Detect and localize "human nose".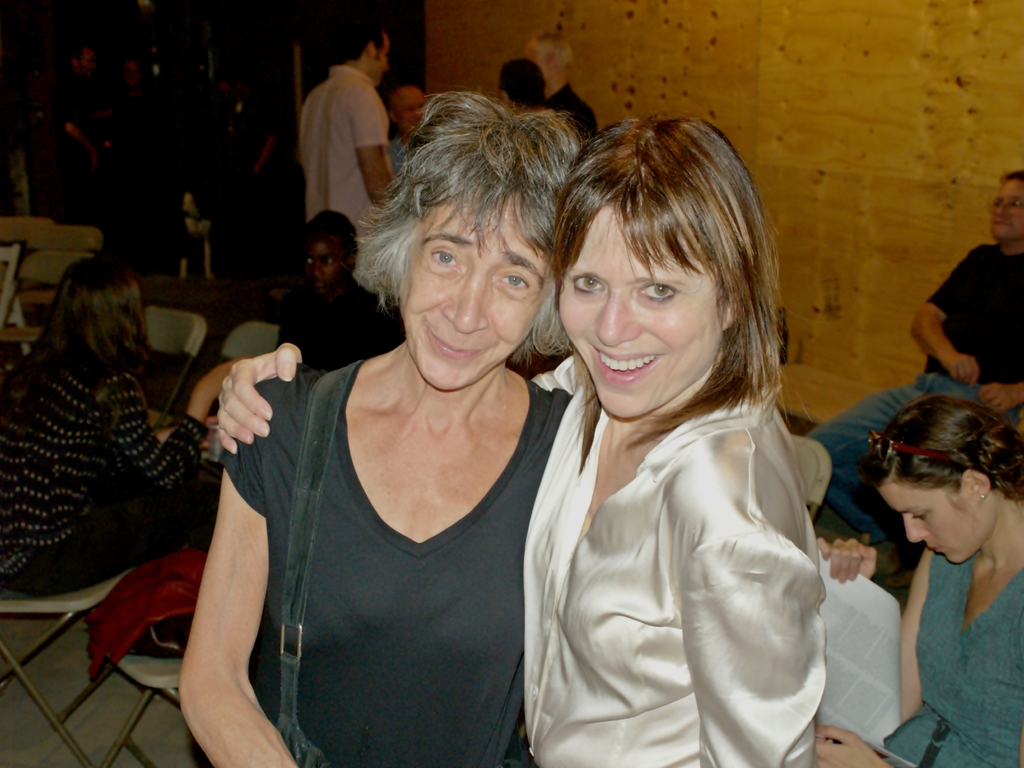
Localized at 900:514:932:543.
